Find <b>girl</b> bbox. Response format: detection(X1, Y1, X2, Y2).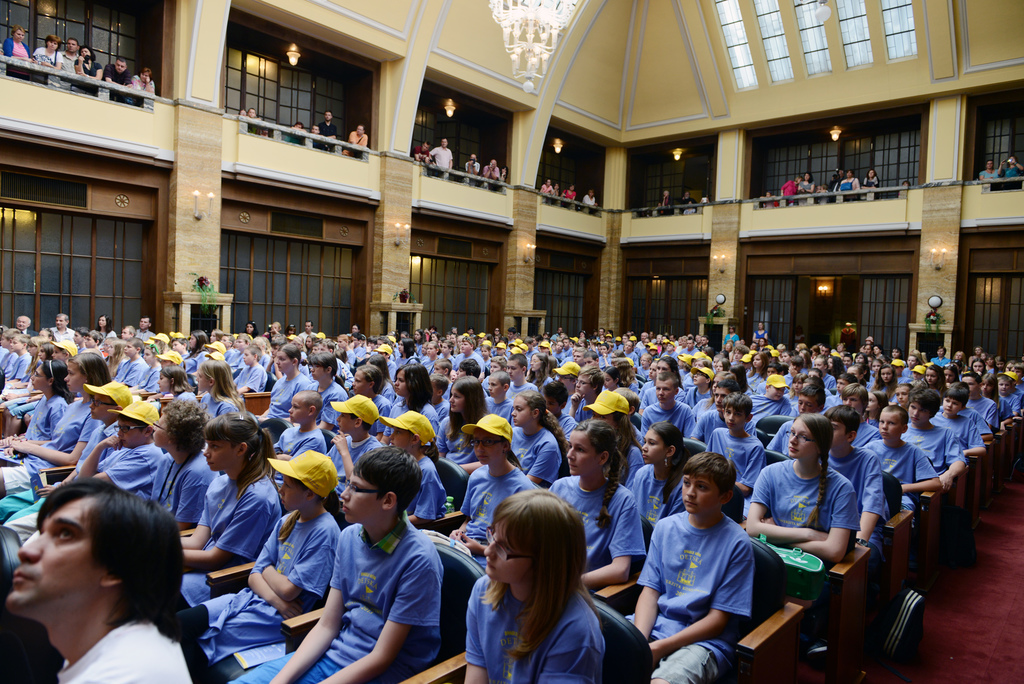
detection(522, 352, 552, 390).
